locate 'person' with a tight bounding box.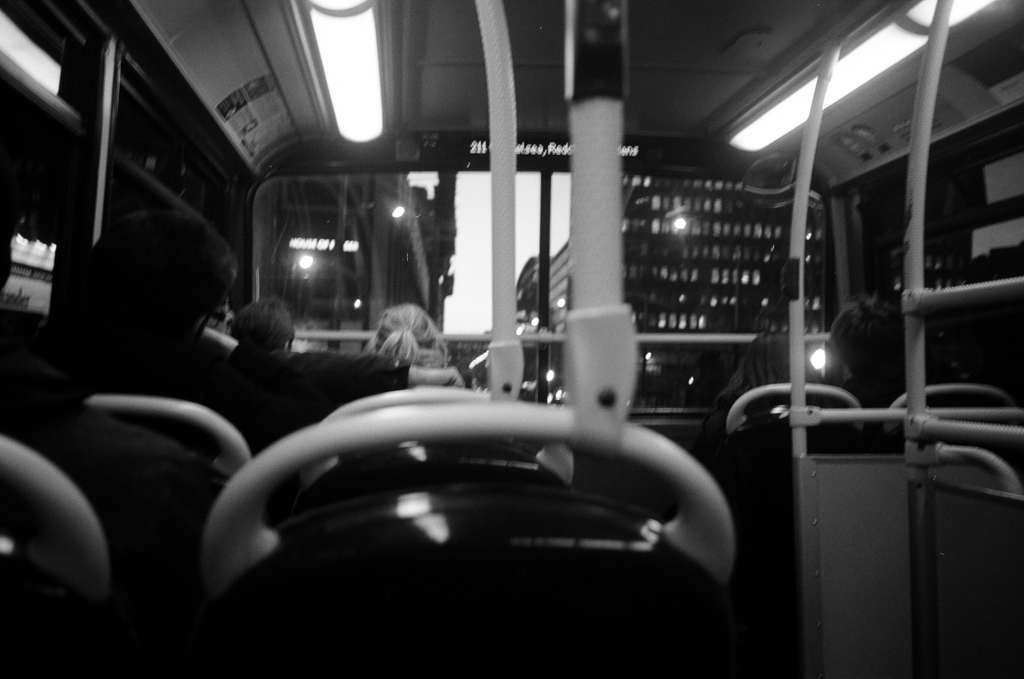
223,300,467,387.
